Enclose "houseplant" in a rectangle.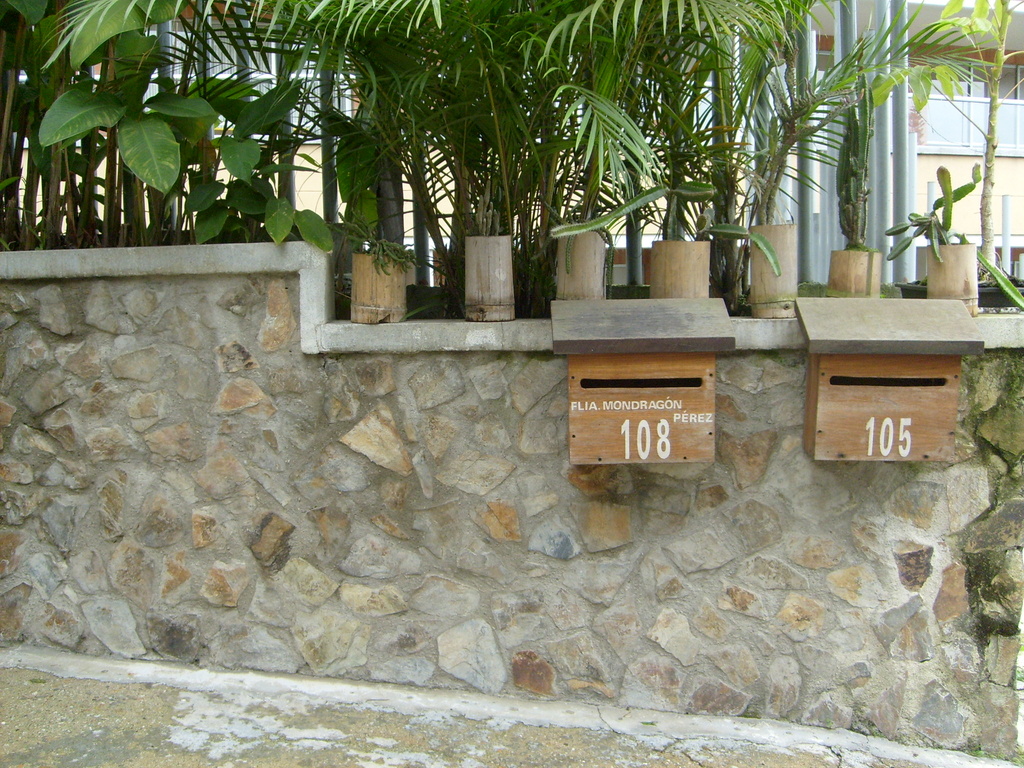
x1=746, y1=8, x2=867, y2=322.
